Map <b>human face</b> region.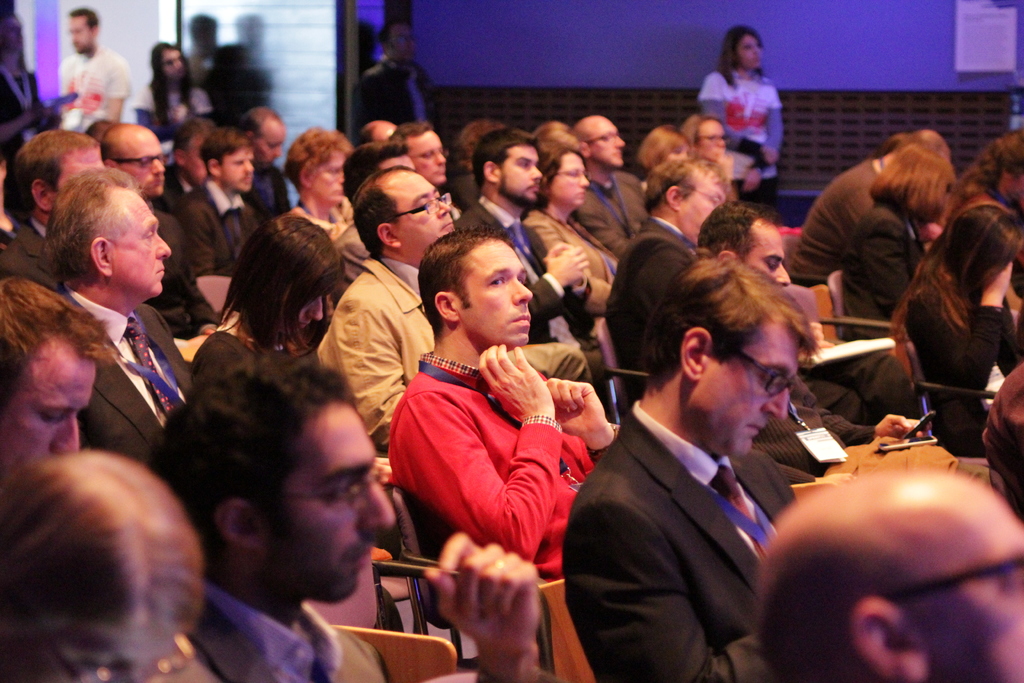
Mapped to 221,149,255,193.
